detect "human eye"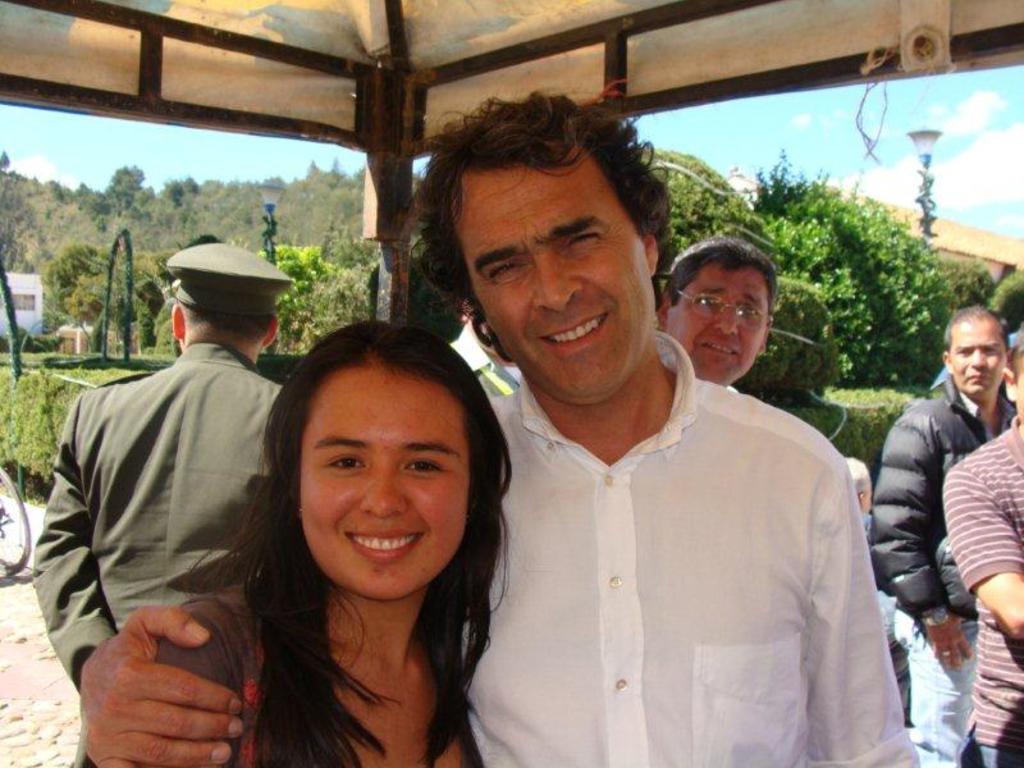
[484, 253, 531, 283]
